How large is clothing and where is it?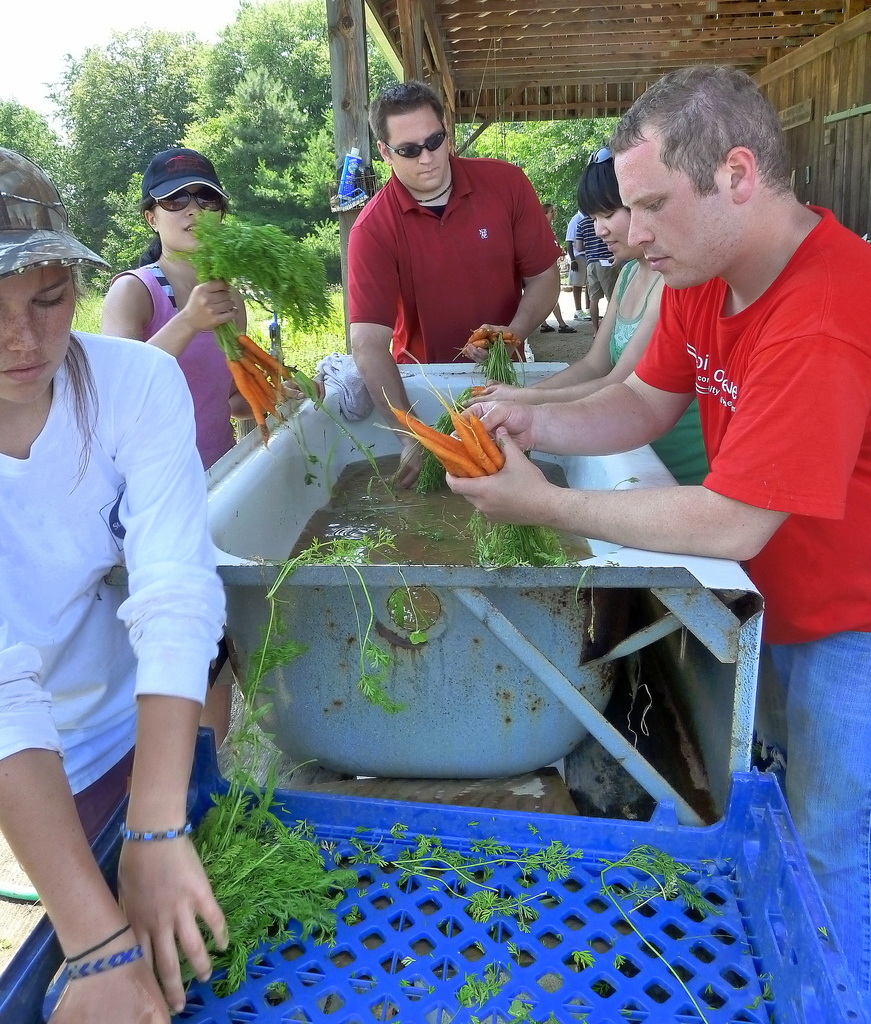
Bounding box: 608 260 713 483.
